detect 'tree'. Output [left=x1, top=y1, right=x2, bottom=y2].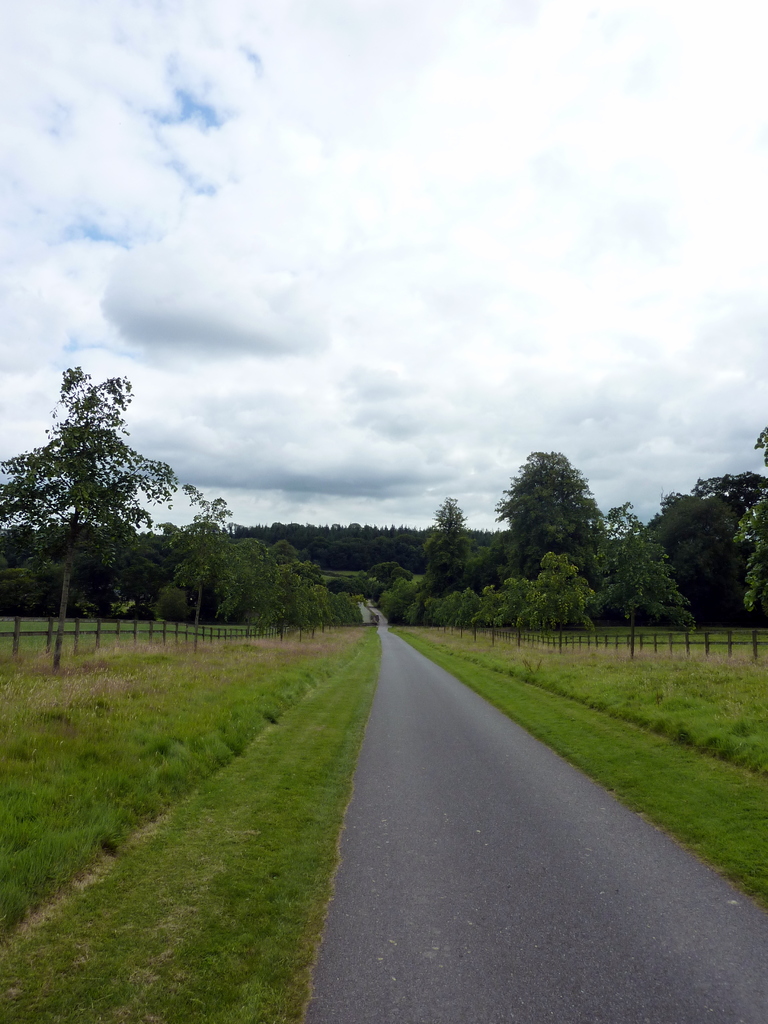
[left=472, top=440, right=642, bottom=561].
